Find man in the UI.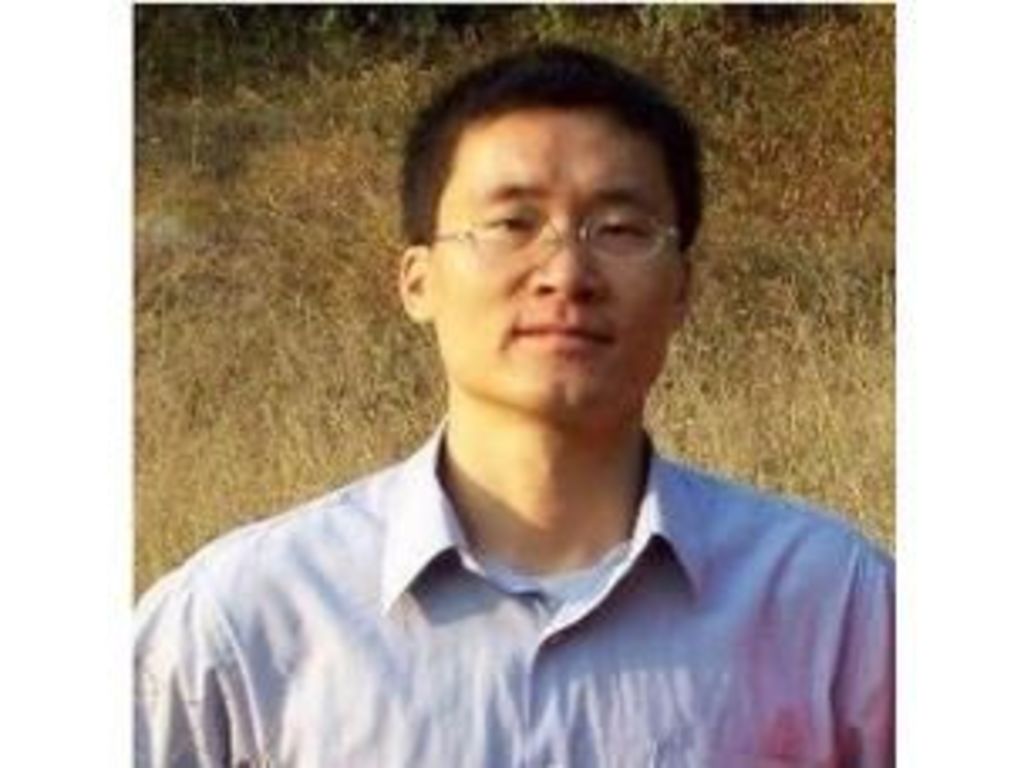
UI element at Rect(125, 37, 896, 765).
